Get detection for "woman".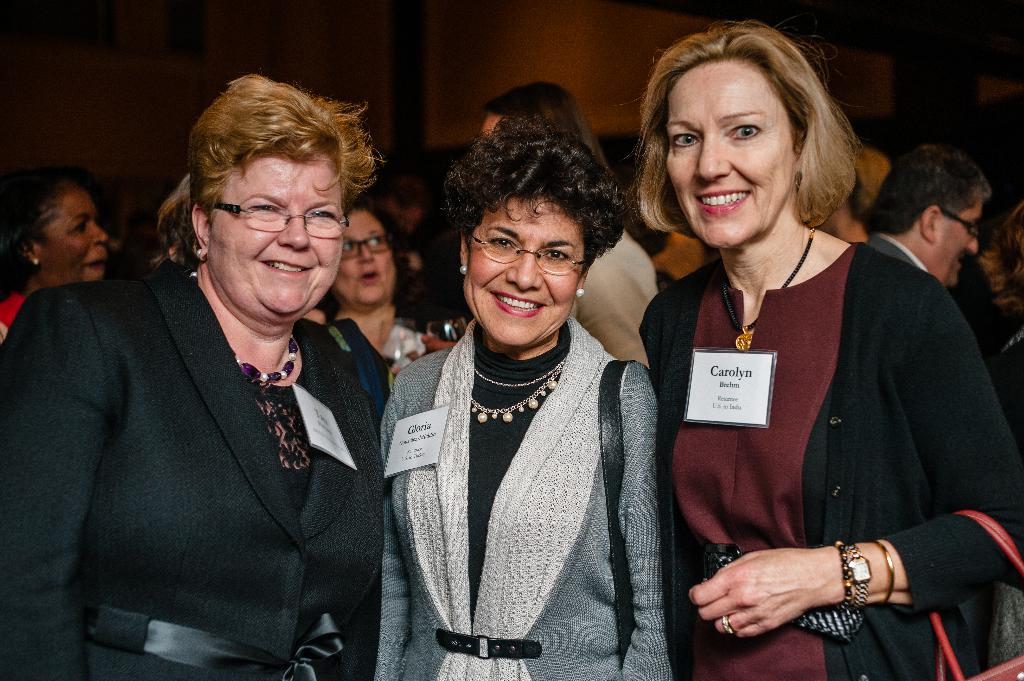
Detection: (x1=0, y1=168, x2=115, y2=340).
